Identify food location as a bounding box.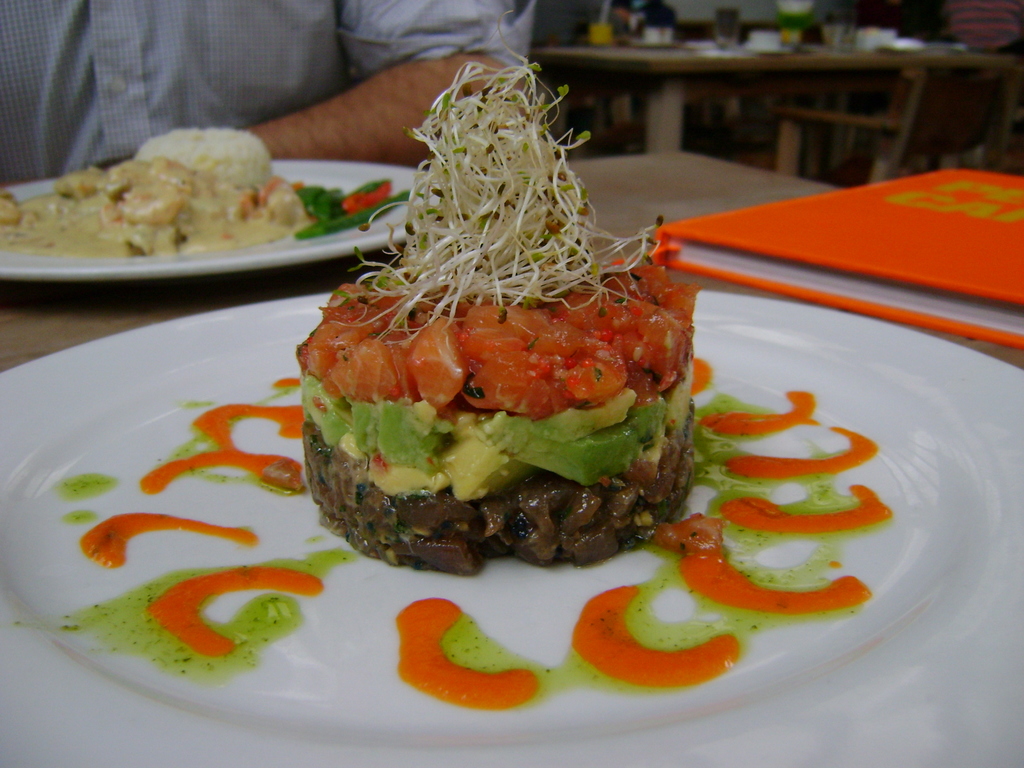
BBox(22, 11, 890, 712).
